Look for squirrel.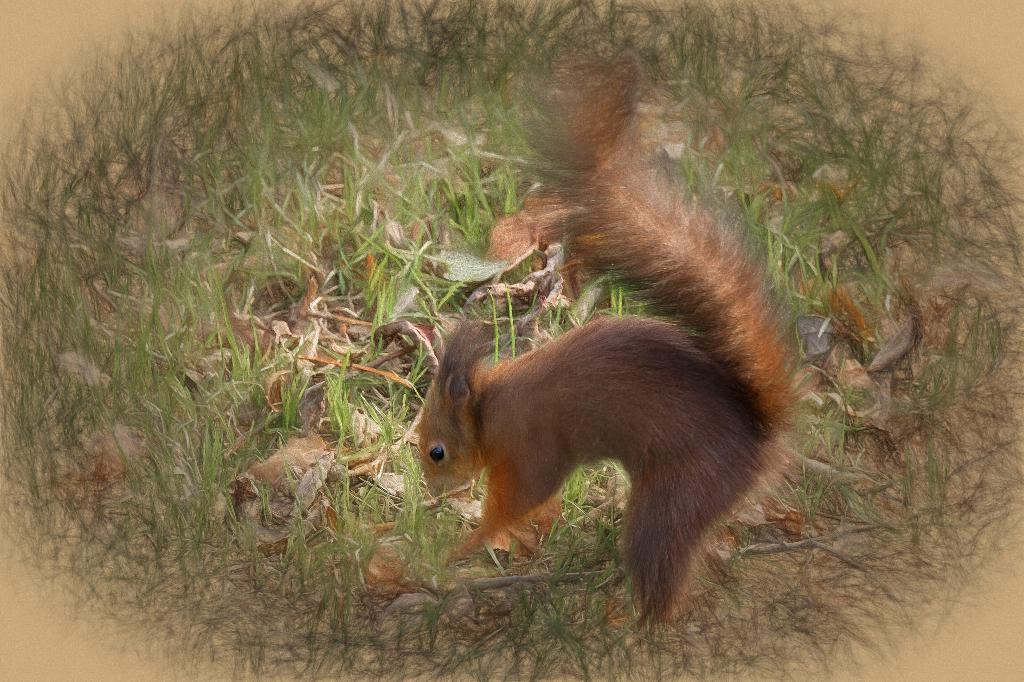
Found: 409, 50, 808, 635.
